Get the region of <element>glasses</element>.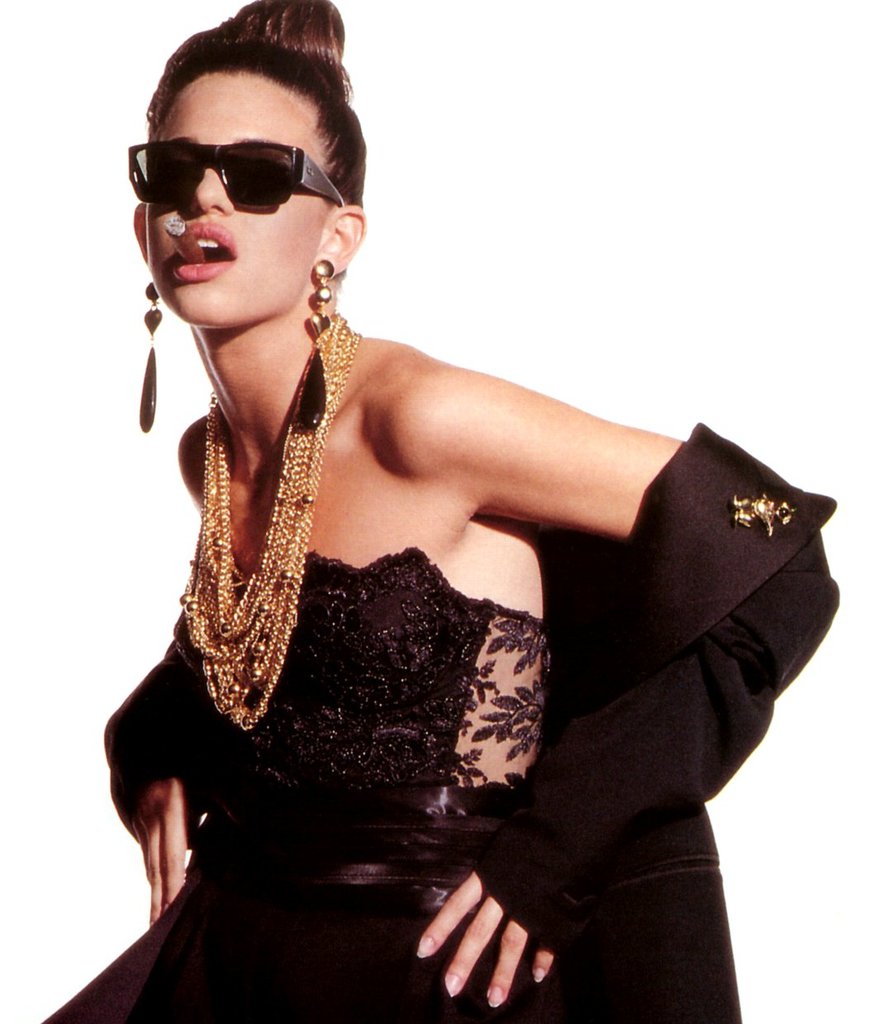
bbox(121, 136, 363, 212).
